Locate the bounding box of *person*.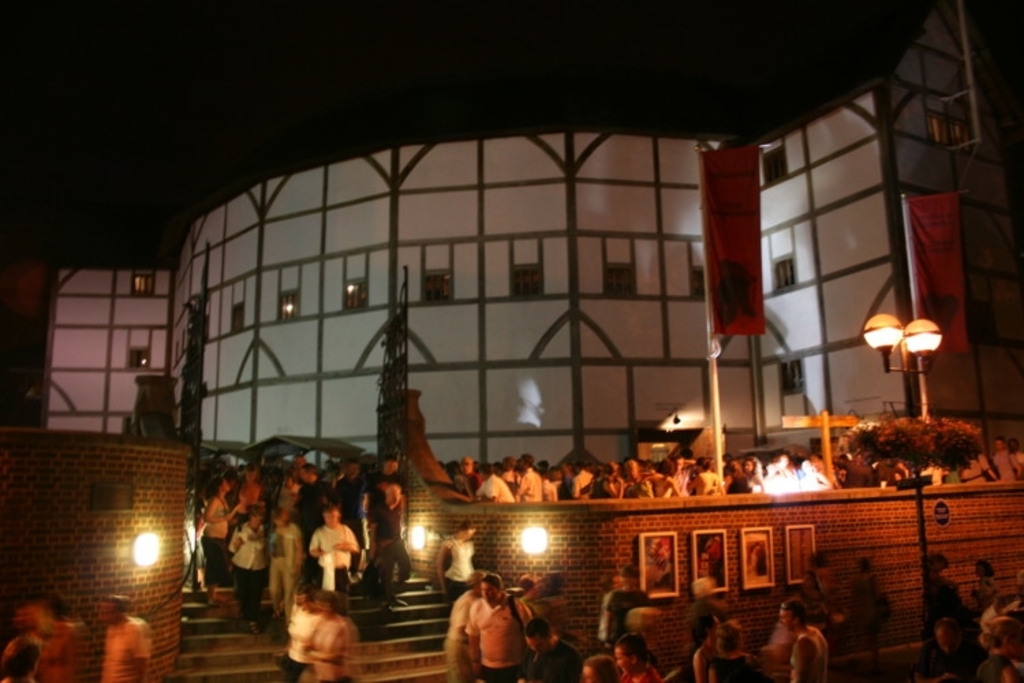
Bounding box: 472/458/520/504.
